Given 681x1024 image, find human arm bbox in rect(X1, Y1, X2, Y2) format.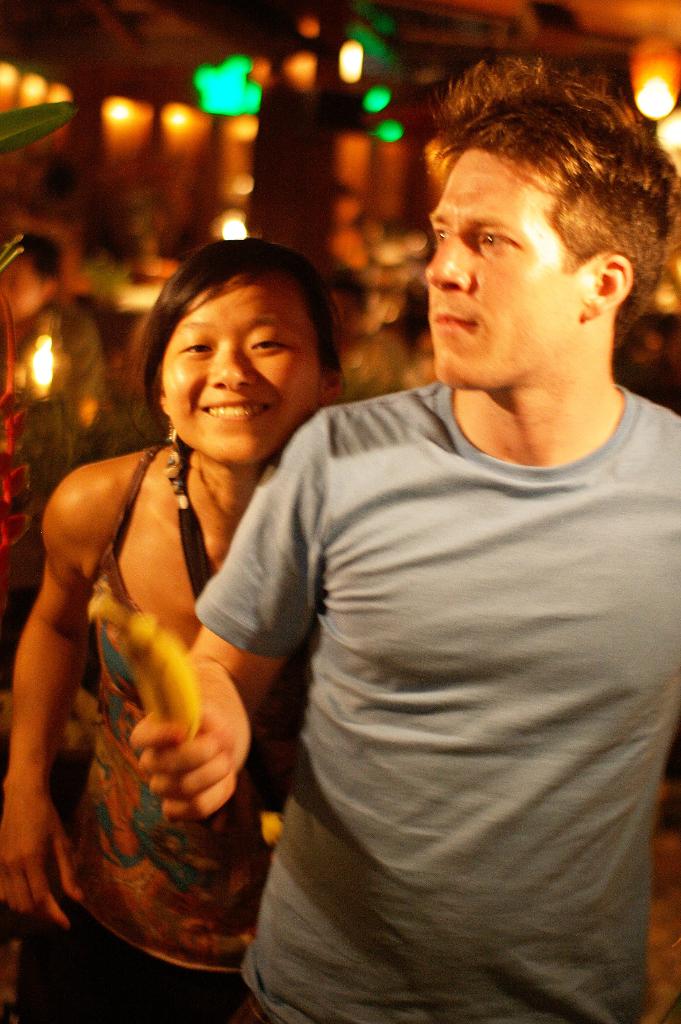
rect(120, 400, 338, 826).
